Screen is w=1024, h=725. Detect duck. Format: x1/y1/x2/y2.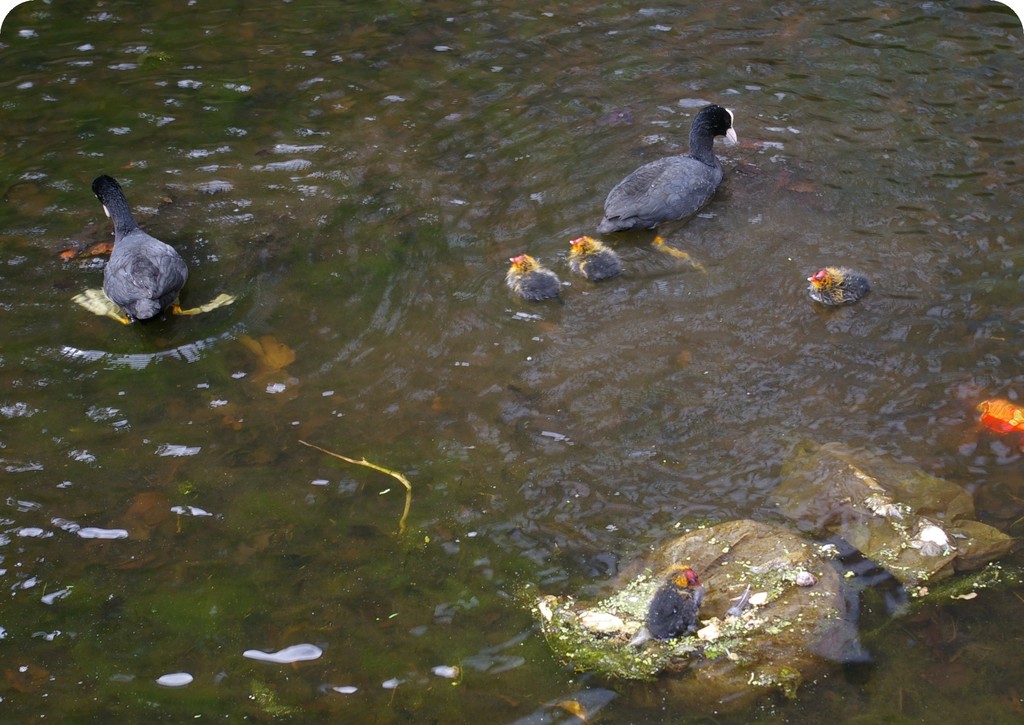
596/91/757/240.
